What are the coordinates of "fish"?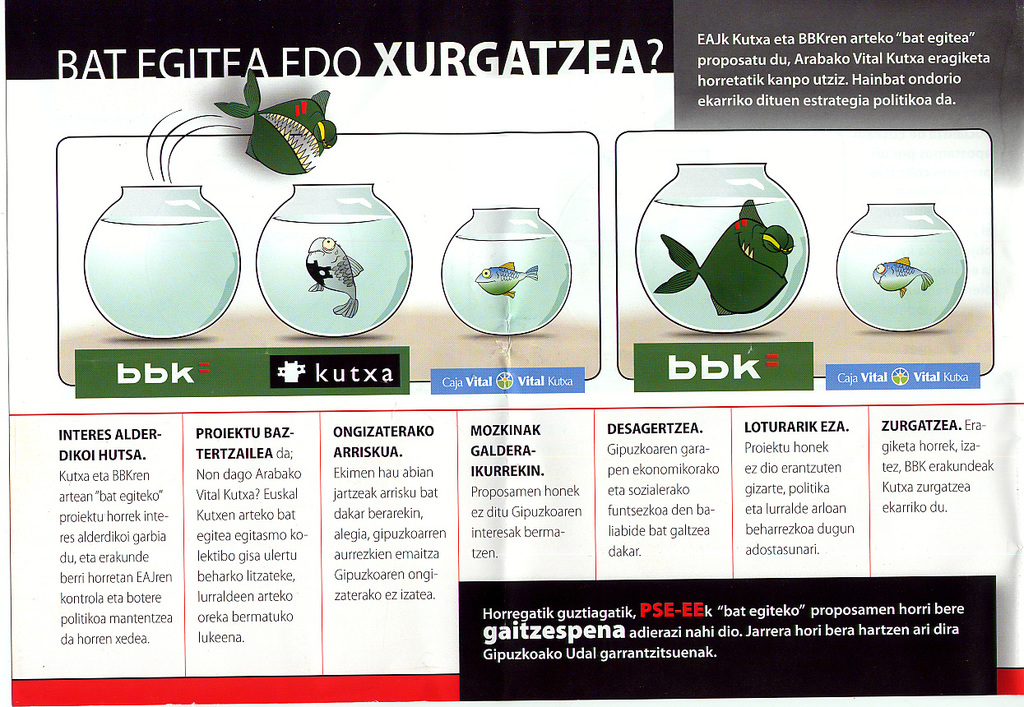
Rect(867, 259, 929, 297).
